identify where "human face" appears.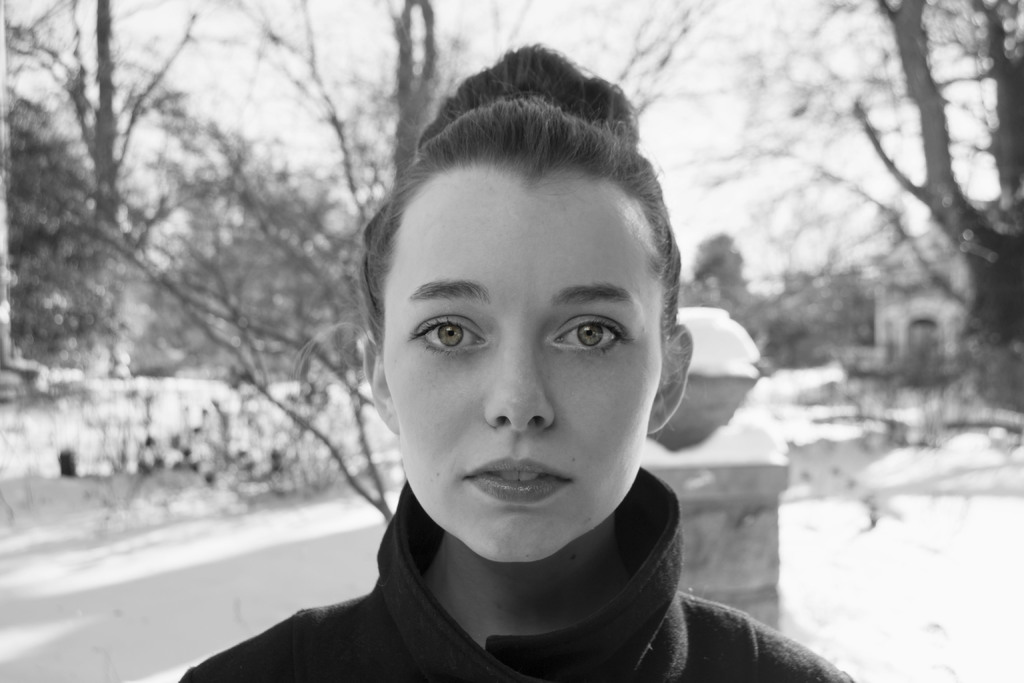
Appears at <bbox>380, 176, 669, 567</bbox>.
